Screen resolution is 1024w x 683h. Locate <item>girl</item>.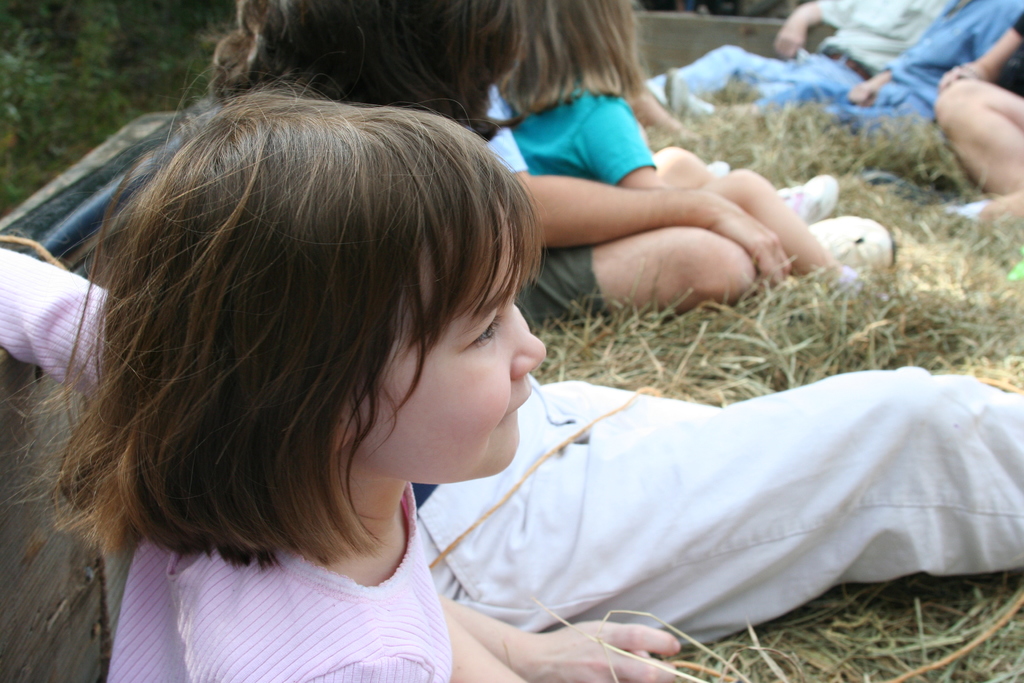
Rect(489, 0, 870, 293).
